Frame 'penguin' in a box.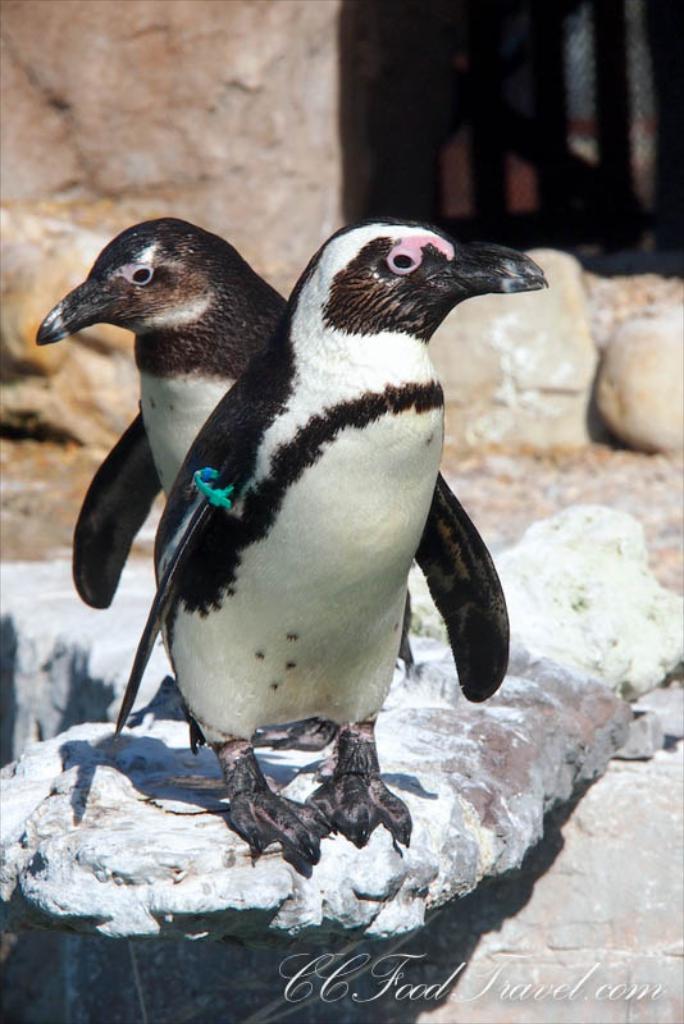
<bbox>33, 218, 418, 804</bbox>.
